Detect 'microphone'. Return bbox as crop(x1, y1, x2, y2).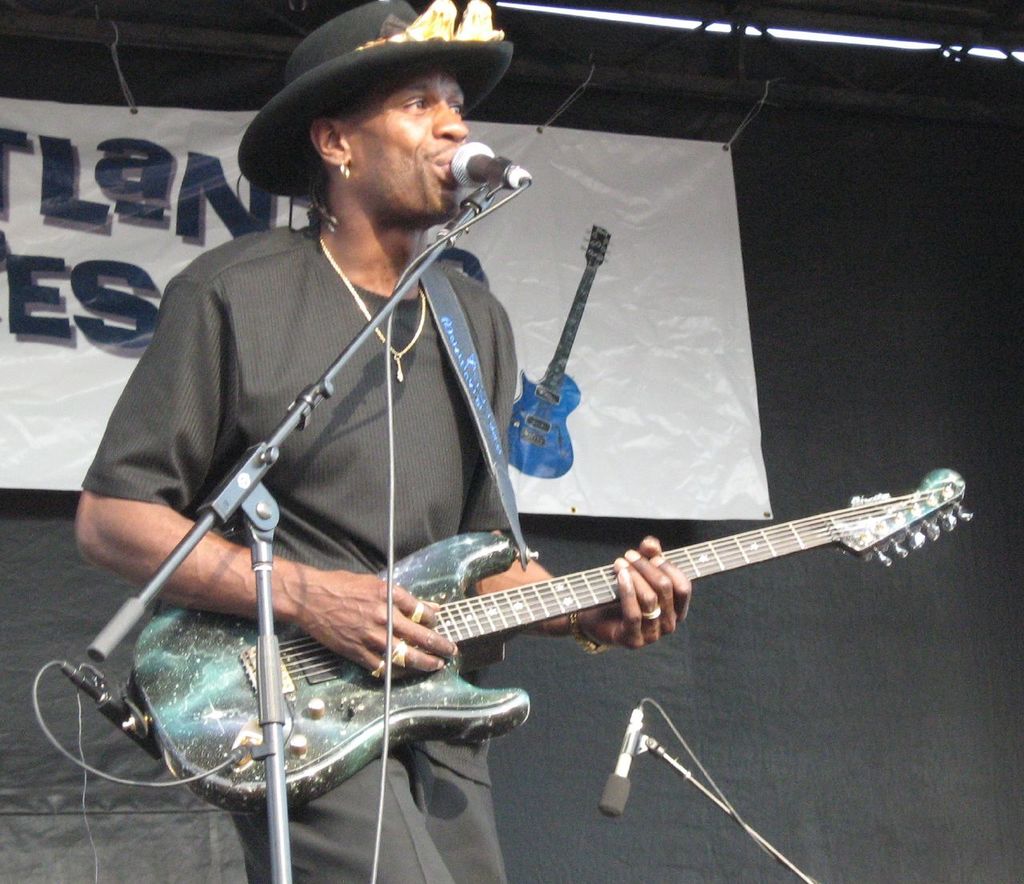
crop(450, 140, 529, 186).
